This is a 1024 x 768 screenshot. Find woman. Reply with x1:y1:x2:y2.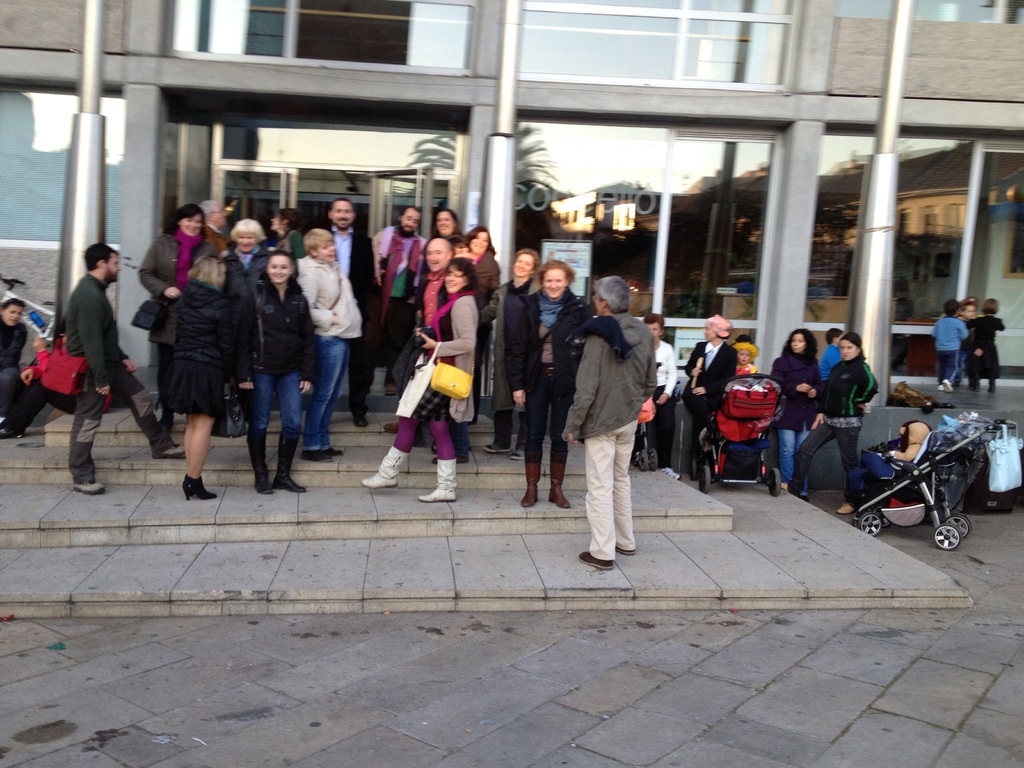
506:260:593:507.
